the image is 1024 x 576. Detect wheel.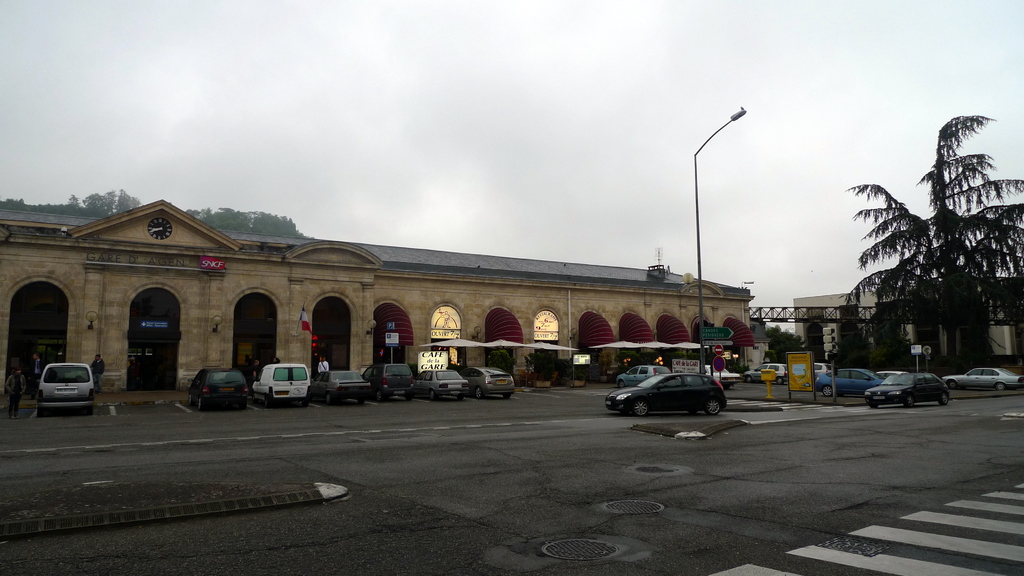
Detection: 616:380:623:387.
